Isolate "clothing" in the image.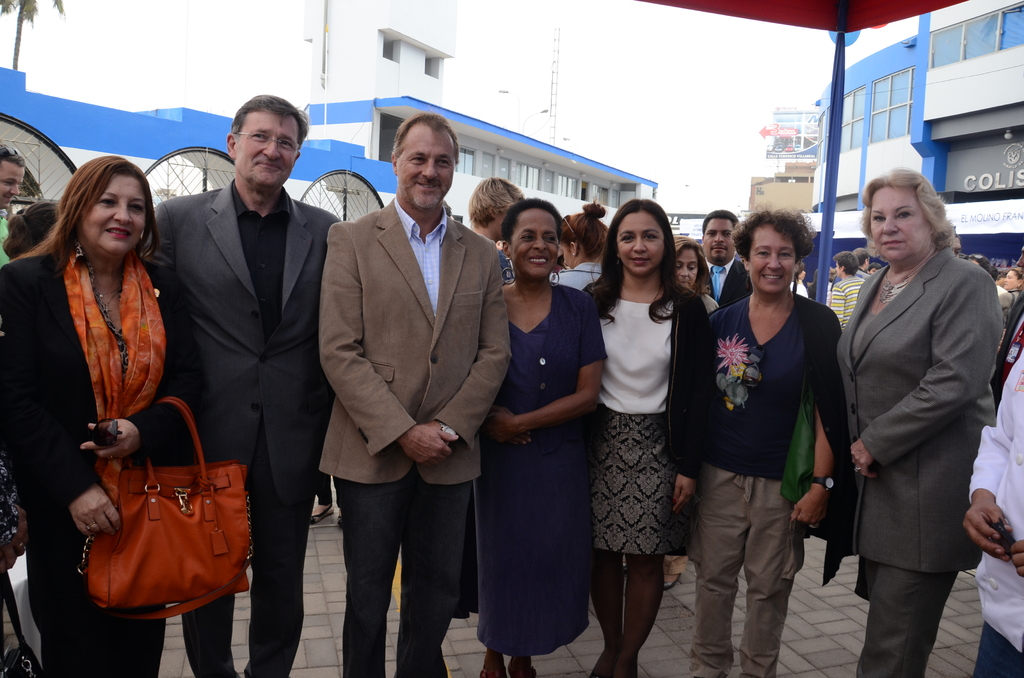
Isolated region: bbox=[316, 193, 515, 677].
